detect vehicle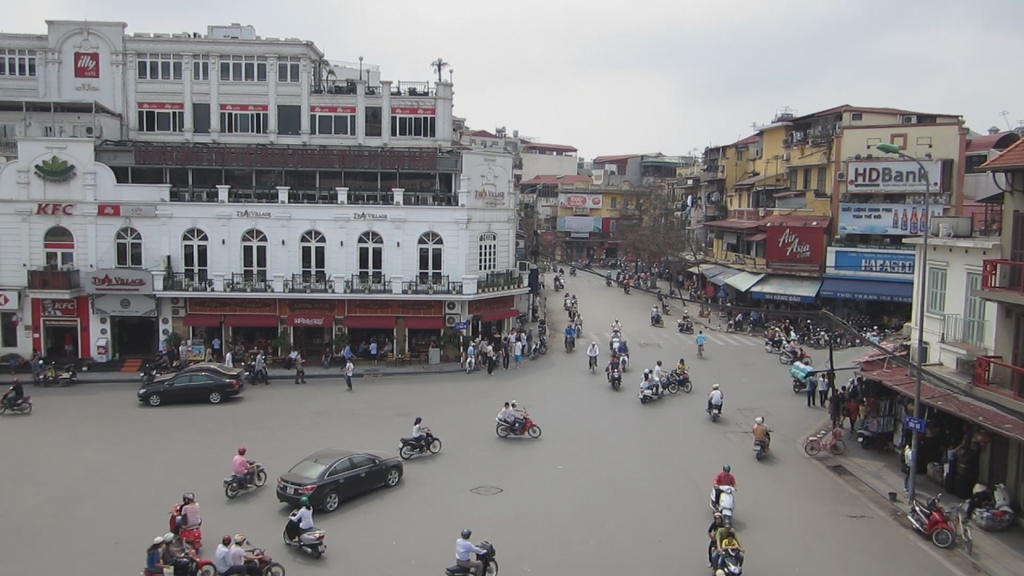
pyautogui.locateOnScreen(156, 362, 241, 382)
